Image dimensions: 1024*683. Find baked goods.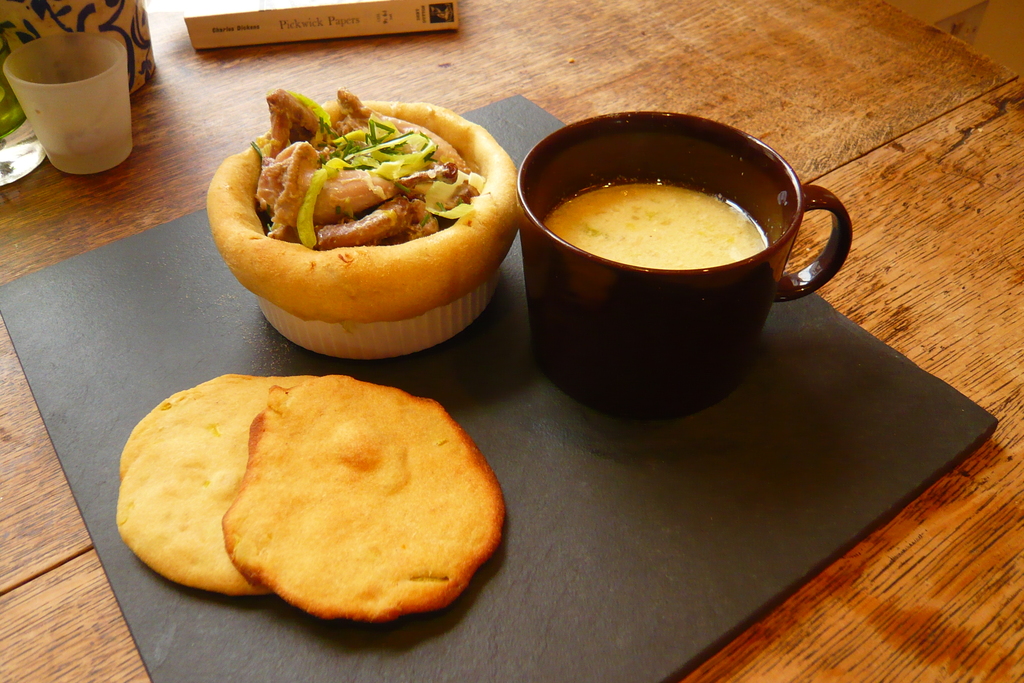
Rect(115, 368, 309, 593).
